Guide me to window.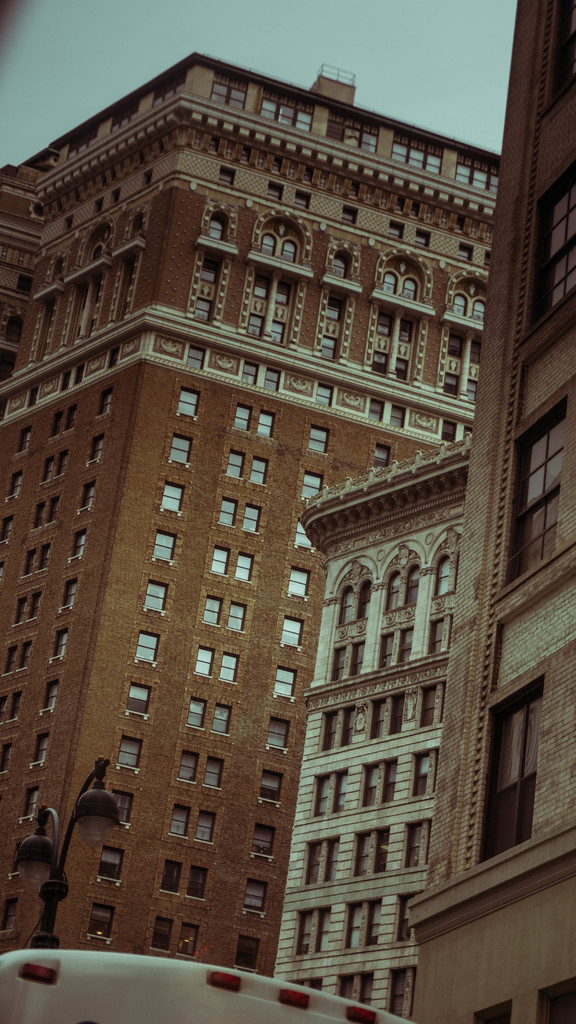
Guidance: 415:226:435:245.
